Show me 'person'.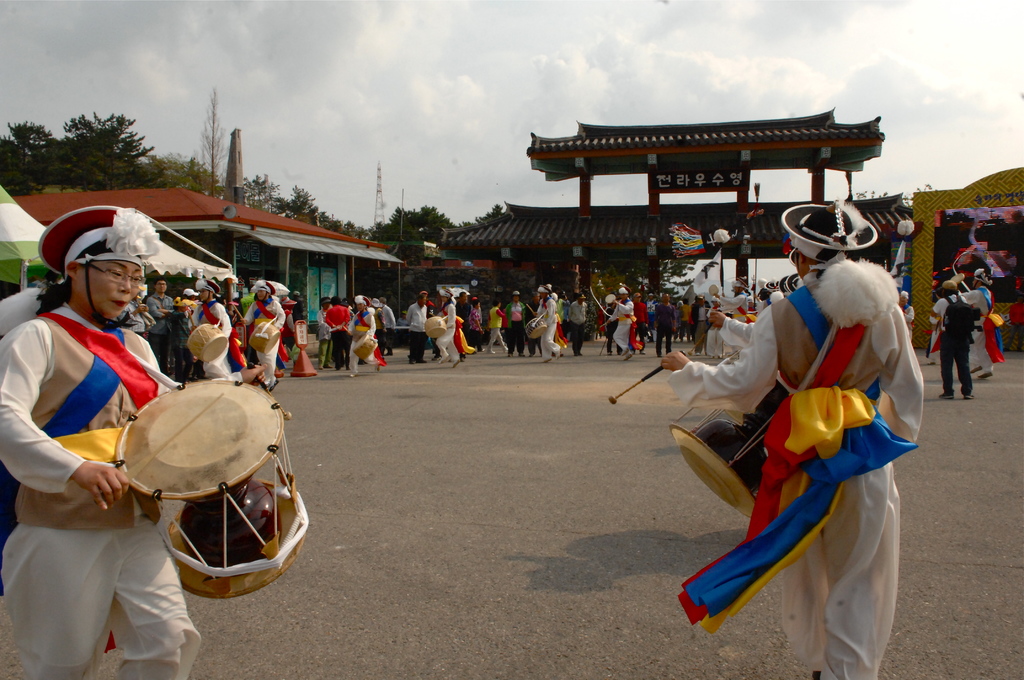
'person' is here: 531:284:561:362.
